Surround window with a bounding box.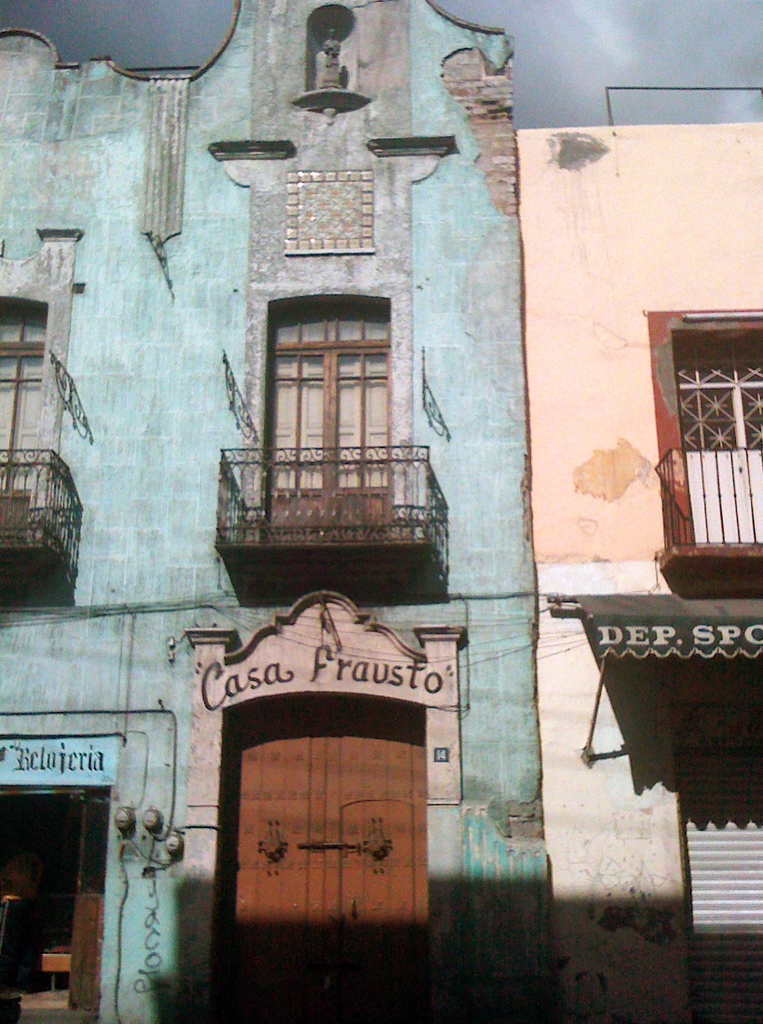
bbox(657, 320, 762, 564).
